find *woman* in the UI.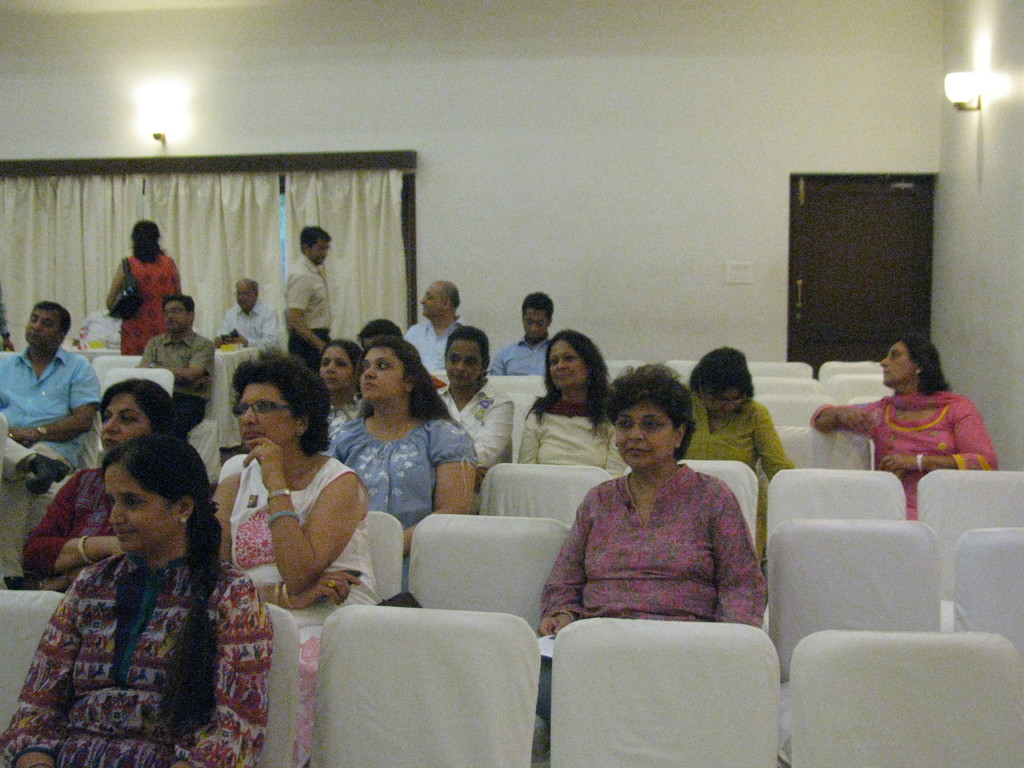
UI element at <region>536, 371, 774, 682</region>.
